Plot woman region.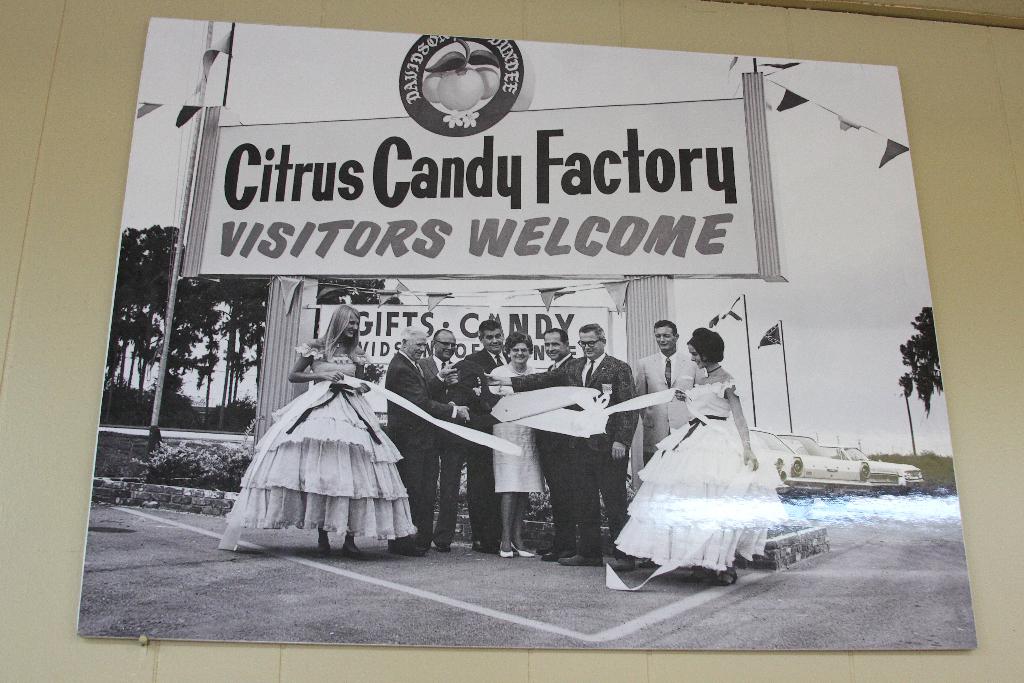
Plotted at {"x1": 609, "y1": 324, "x2": 792, "y2": 586}.
